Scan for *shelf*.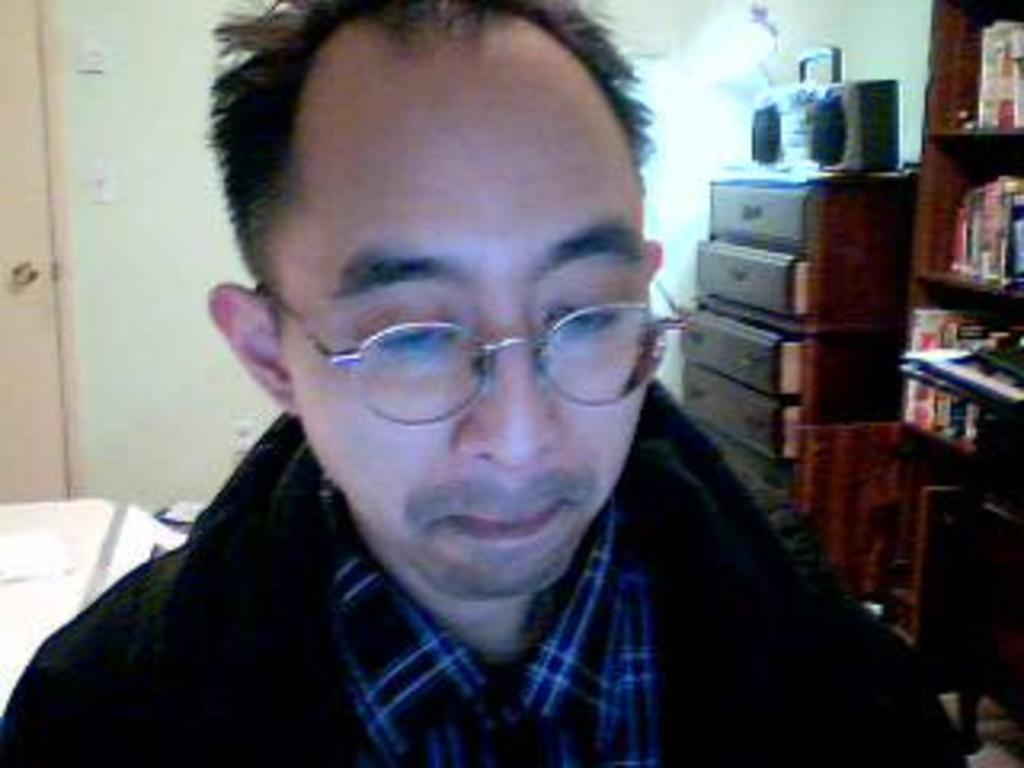
Scan result: 899/0/1021/746.
